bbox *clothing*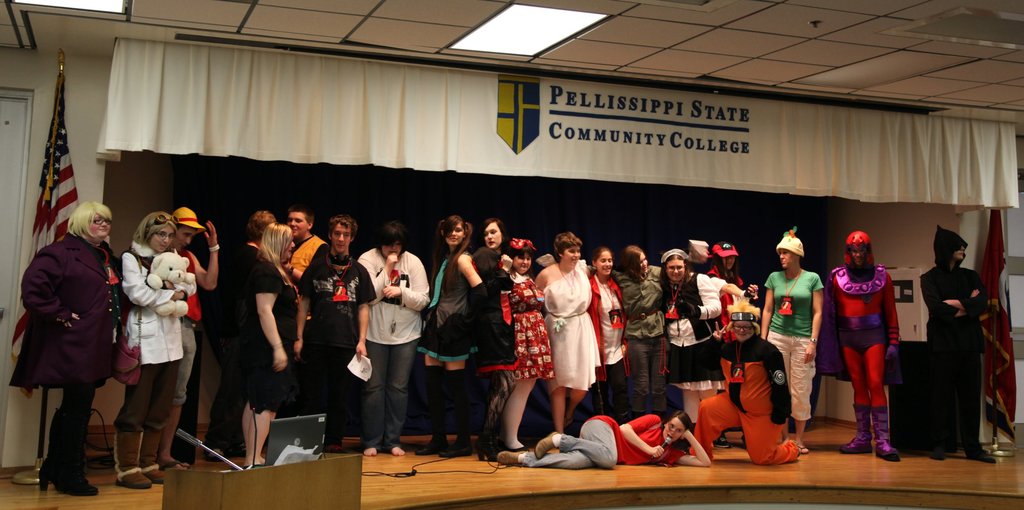
684, 305, 808, 468
